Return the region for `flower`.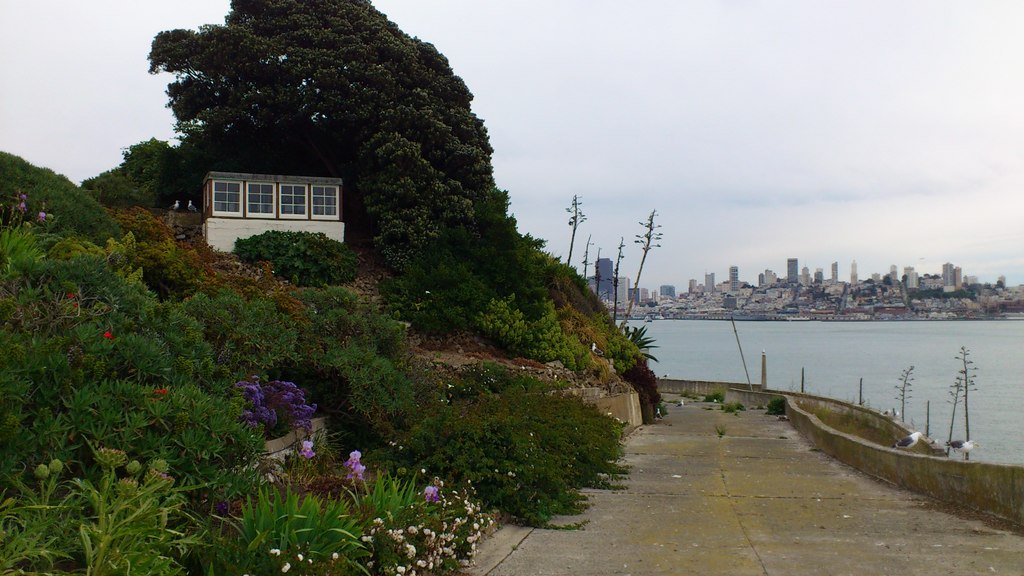
left=344, top=451, right=366, bottom=467.
